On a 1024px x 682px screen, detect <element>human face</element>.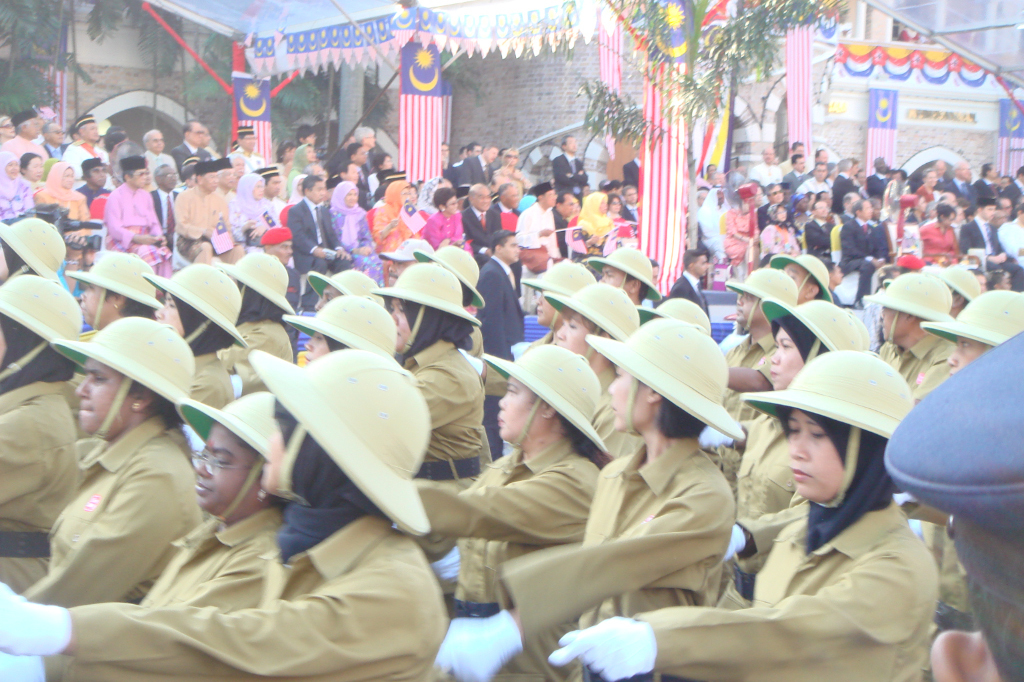
[831, 264, 841, 283].
